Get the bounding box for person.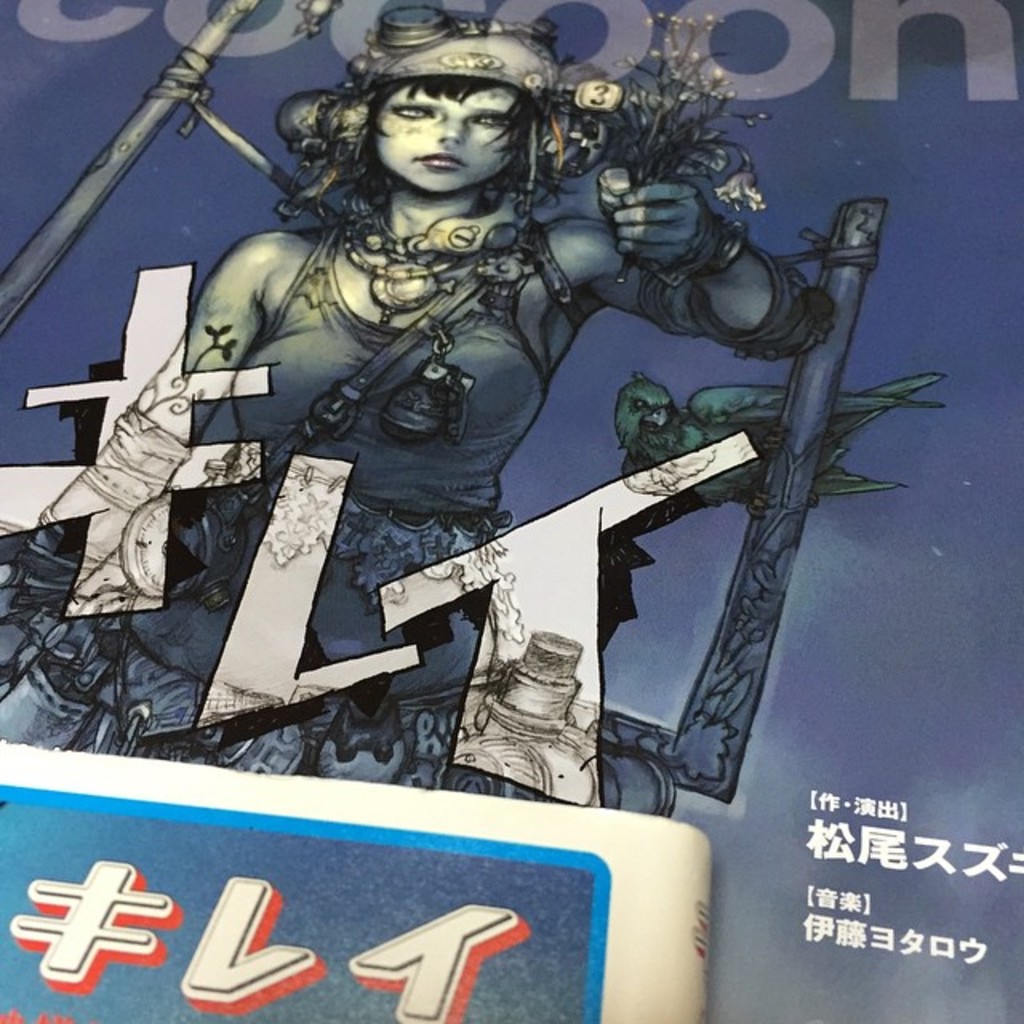
{"x1": 0, "y1": 3, "x2": 794, "y2": 795}.
